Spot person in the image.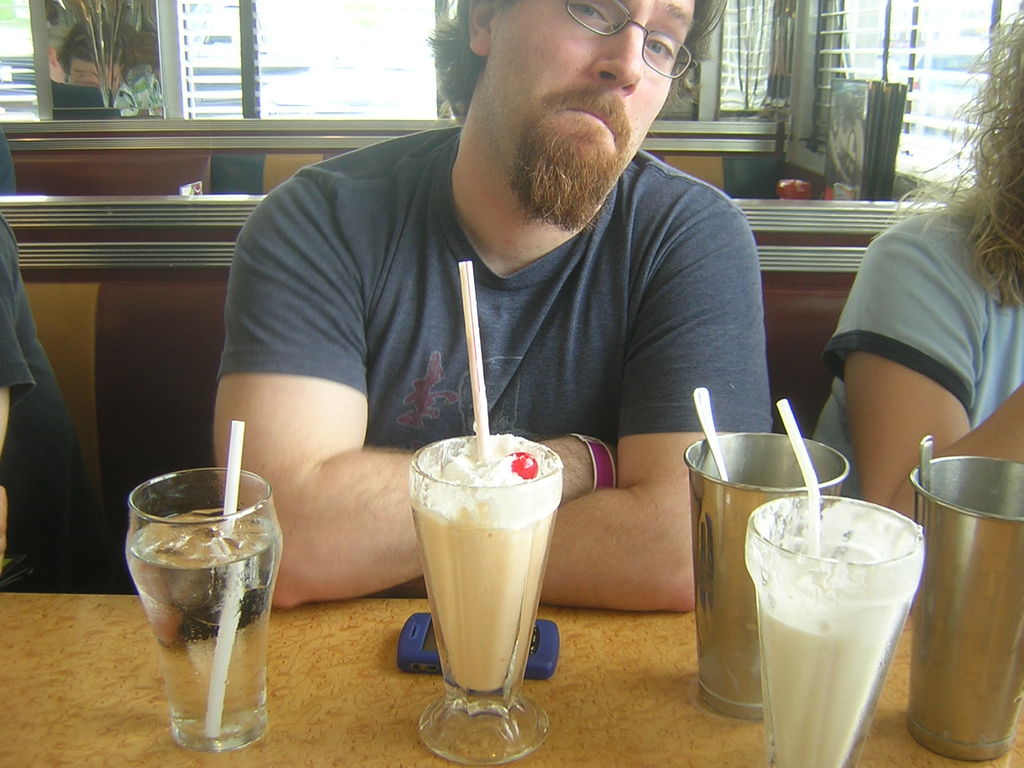
person found at crop(216, 0, 772, 607).
